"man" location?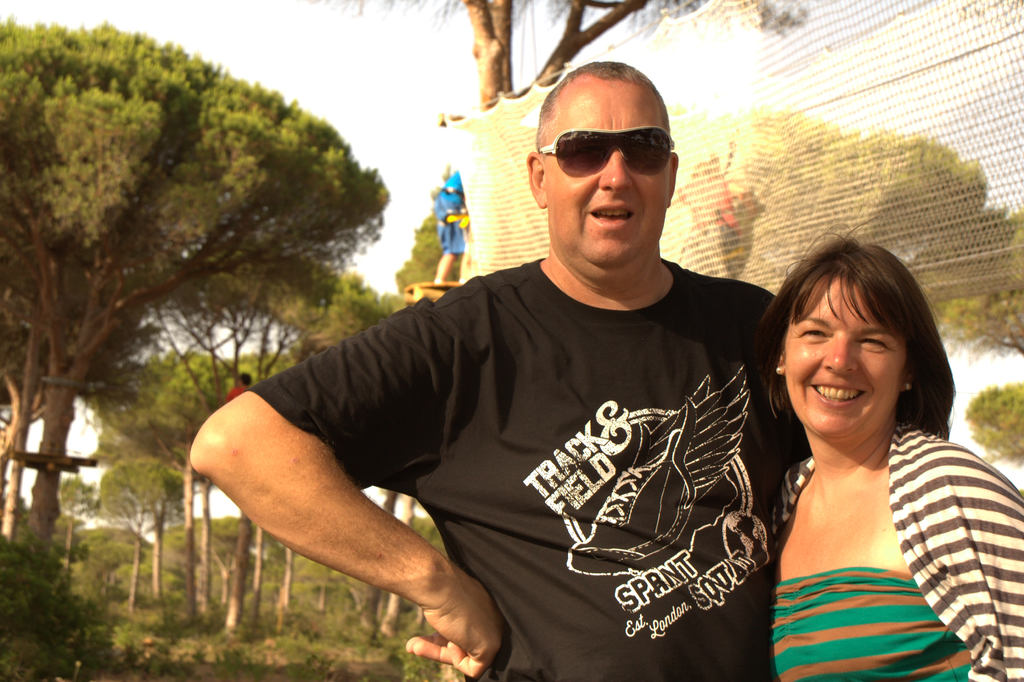
region(209, 61, 852, 681)
